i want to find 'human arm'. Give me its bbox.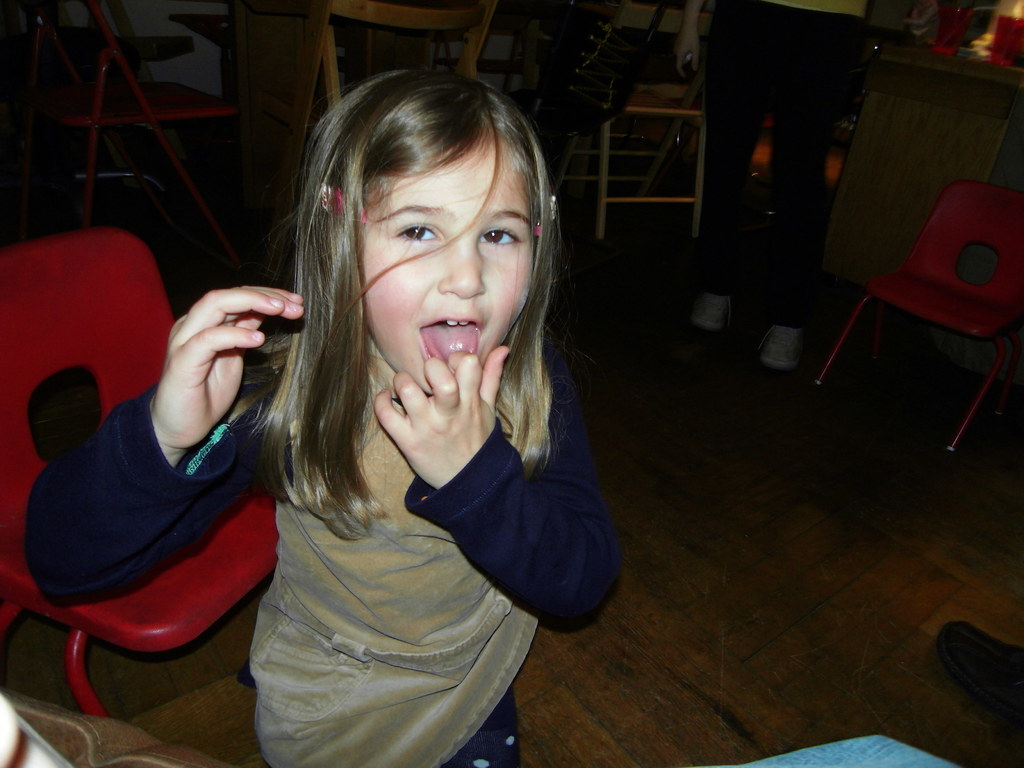
(24, 297, 320, 607).
